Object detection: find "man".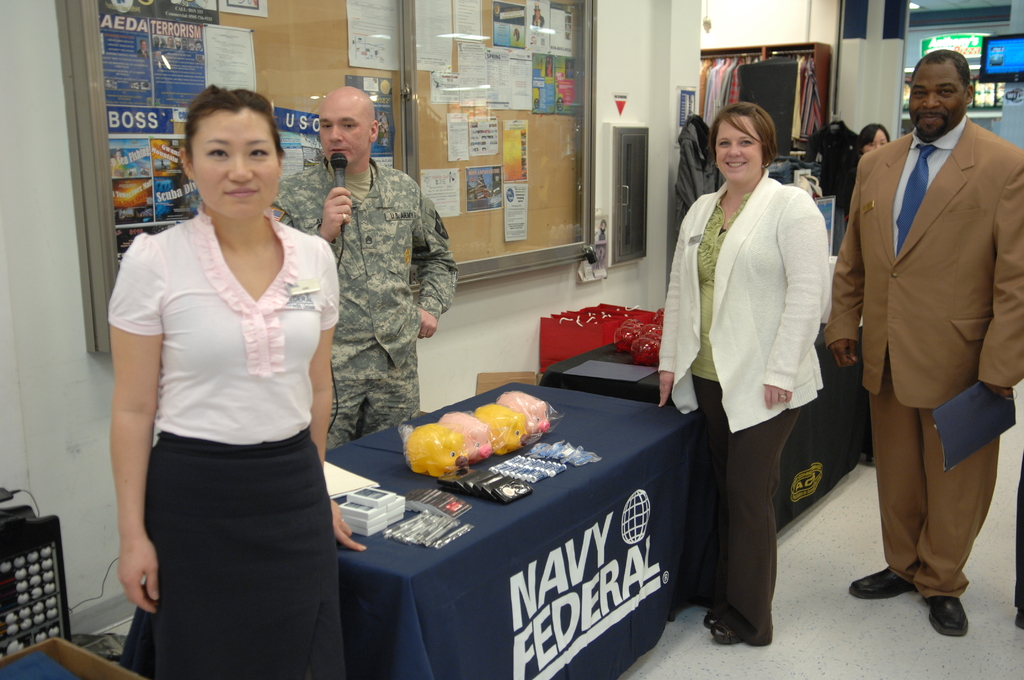
x1=833, y1=18, x2=1023, y2=632.
